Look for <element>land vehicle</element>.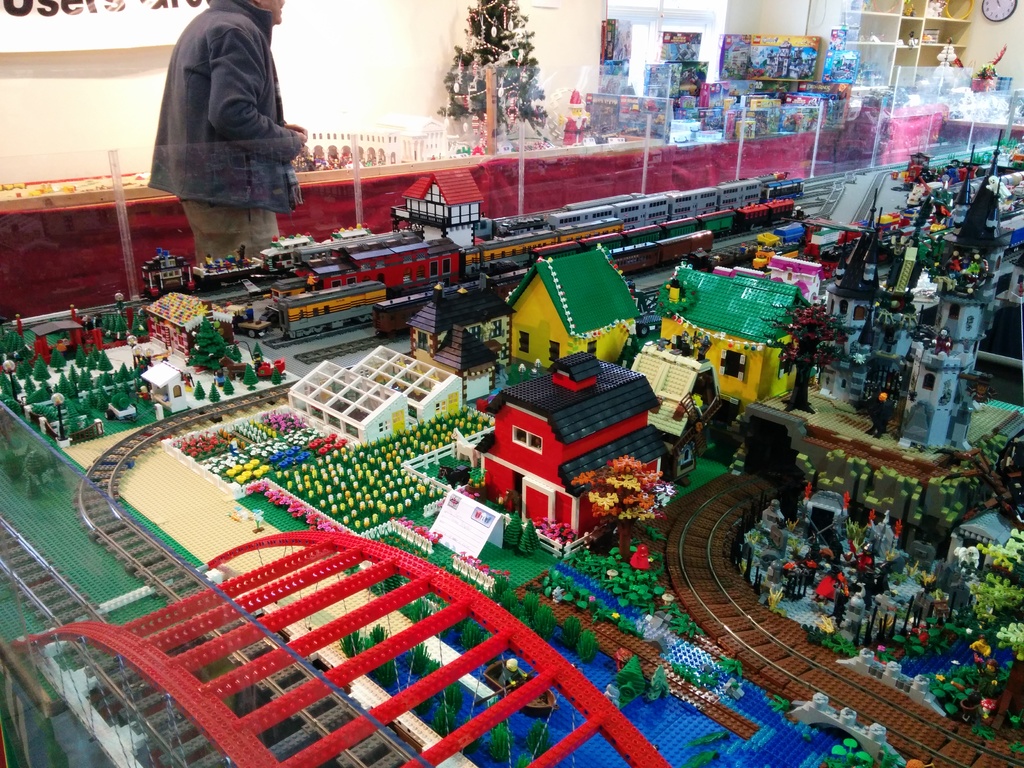
Found: 536,205,799,250.
